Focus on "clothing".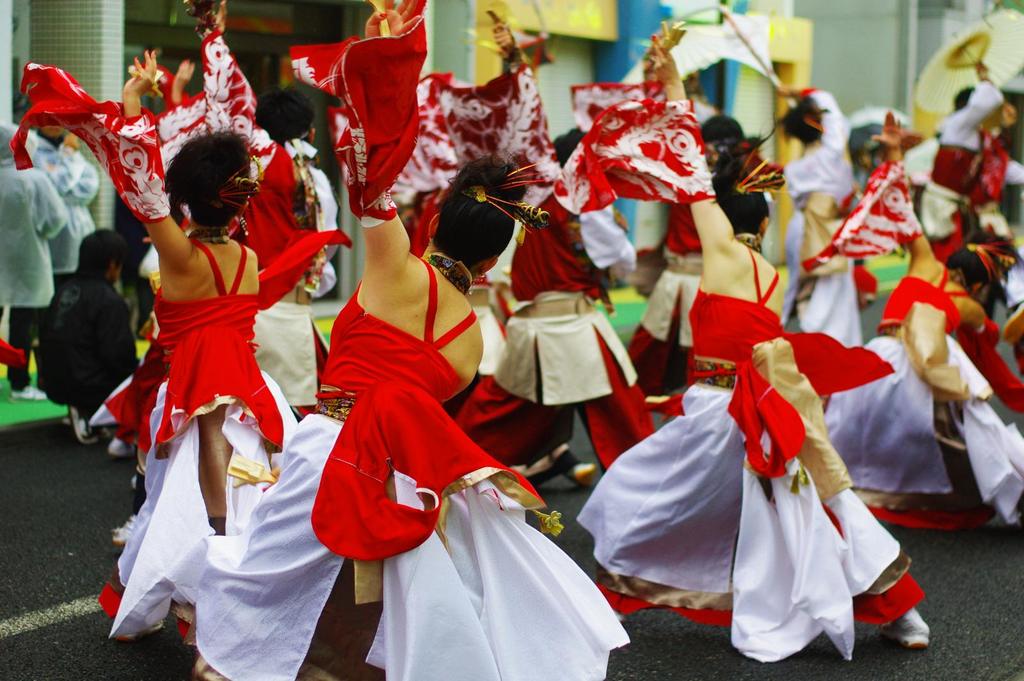
Focused at (x1=672, y1=0, x2=872, y2=275).
